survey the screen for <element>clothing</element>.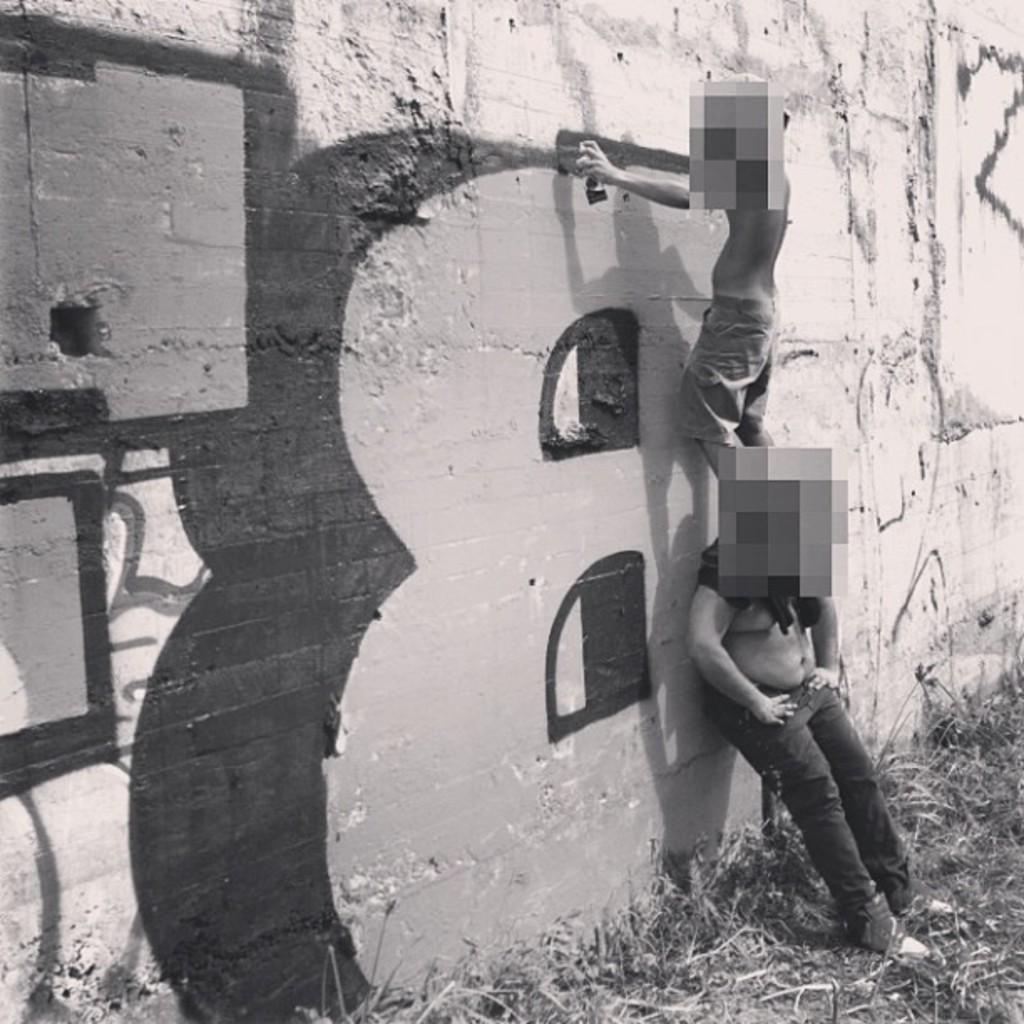
Survey found: left=703, top=683, right=922, bottom=922.
